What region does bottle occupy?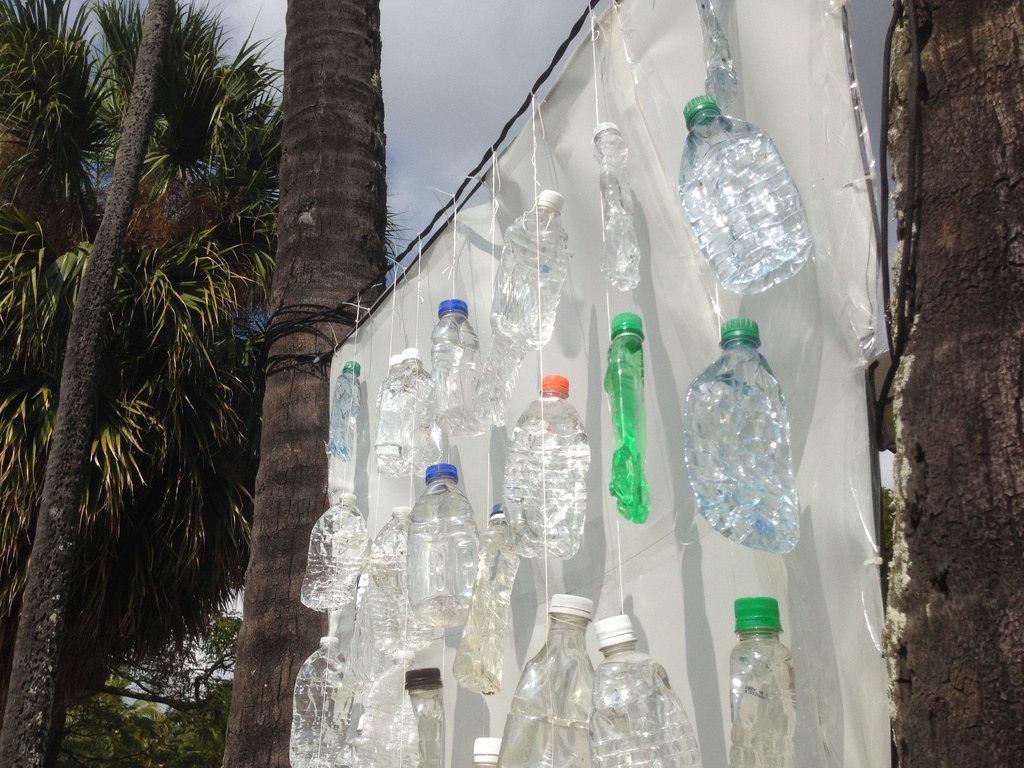
box(409, 451, 484, 641).
